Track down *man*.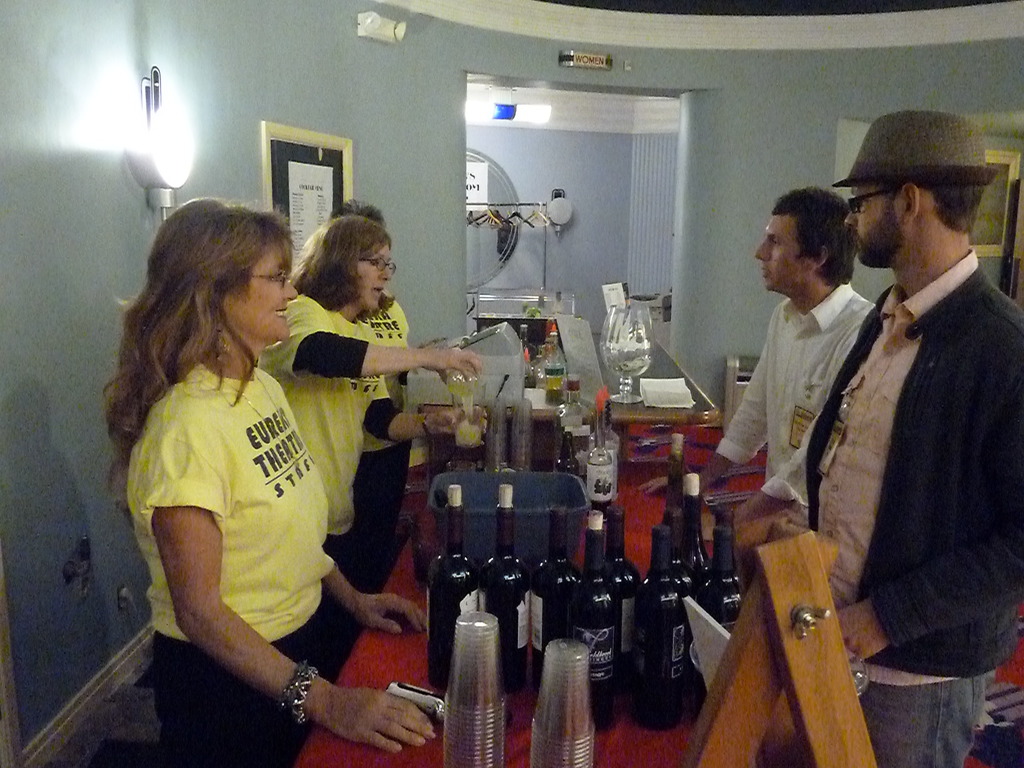
Tracked to 632:181:884:525.
